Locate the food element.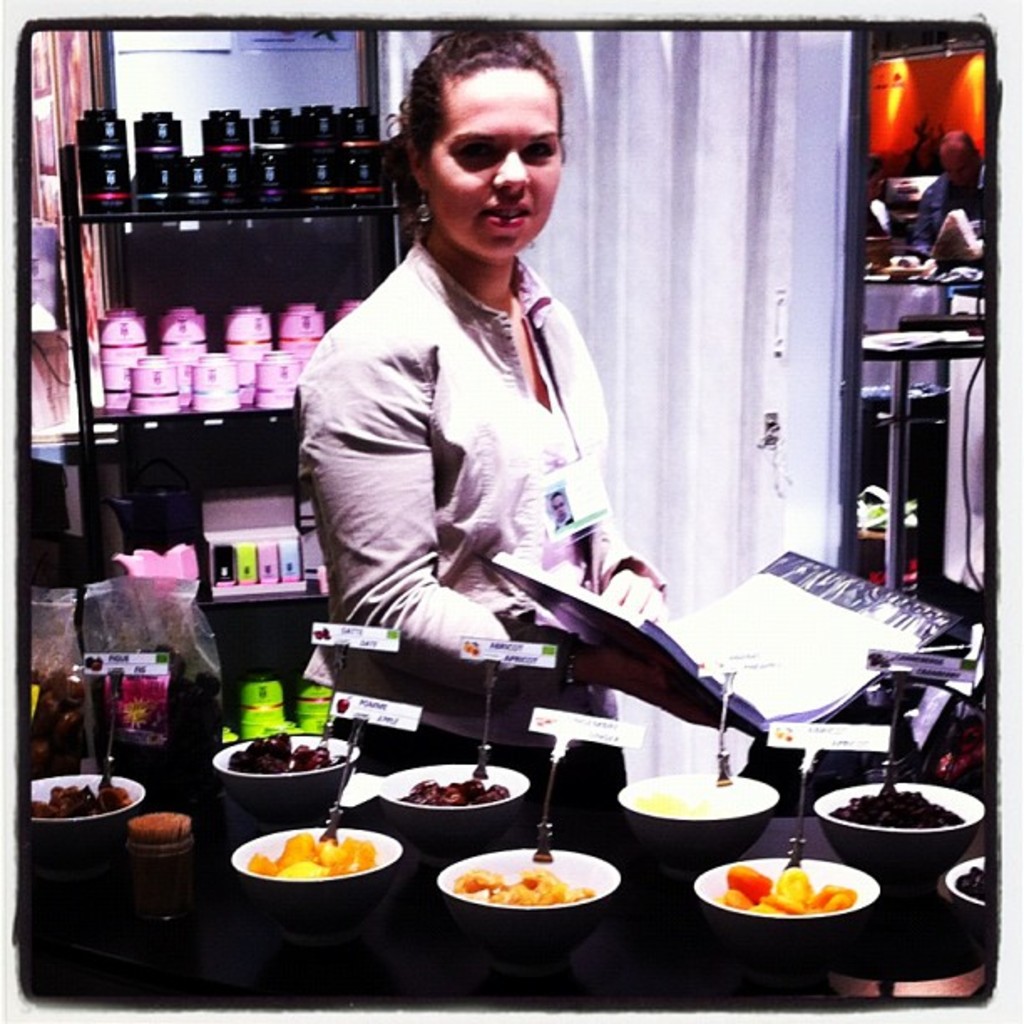
Element bbox: 25:781:127:820.
